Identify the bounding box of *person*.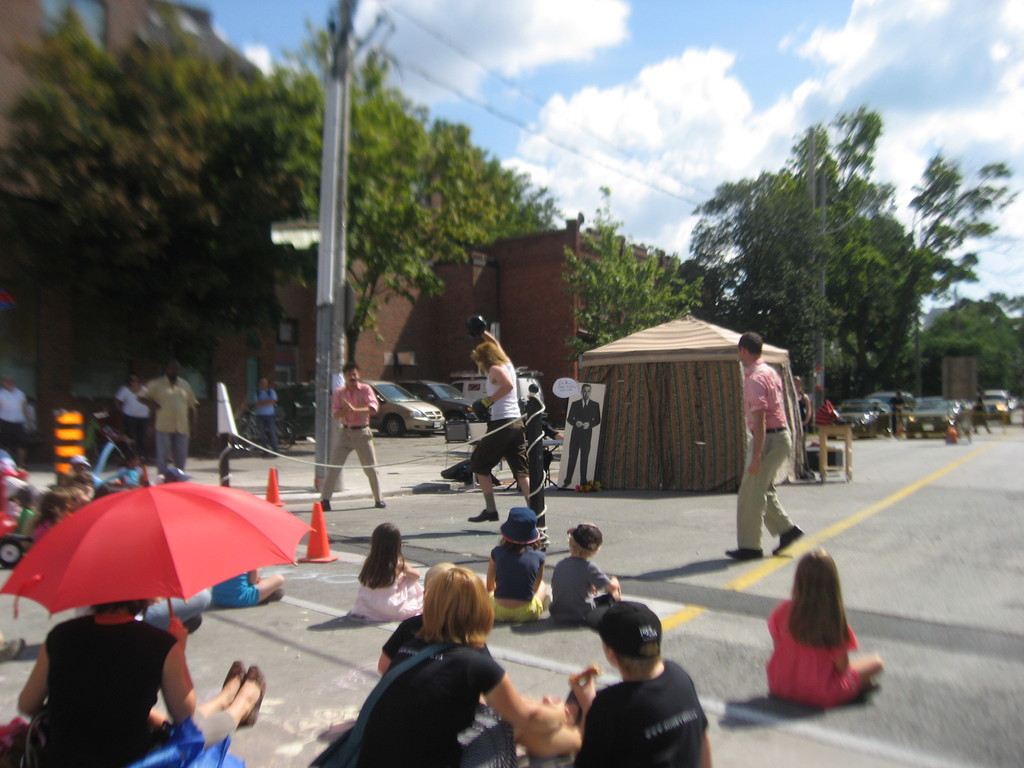
bbox=(551, 520, 630, 621).
